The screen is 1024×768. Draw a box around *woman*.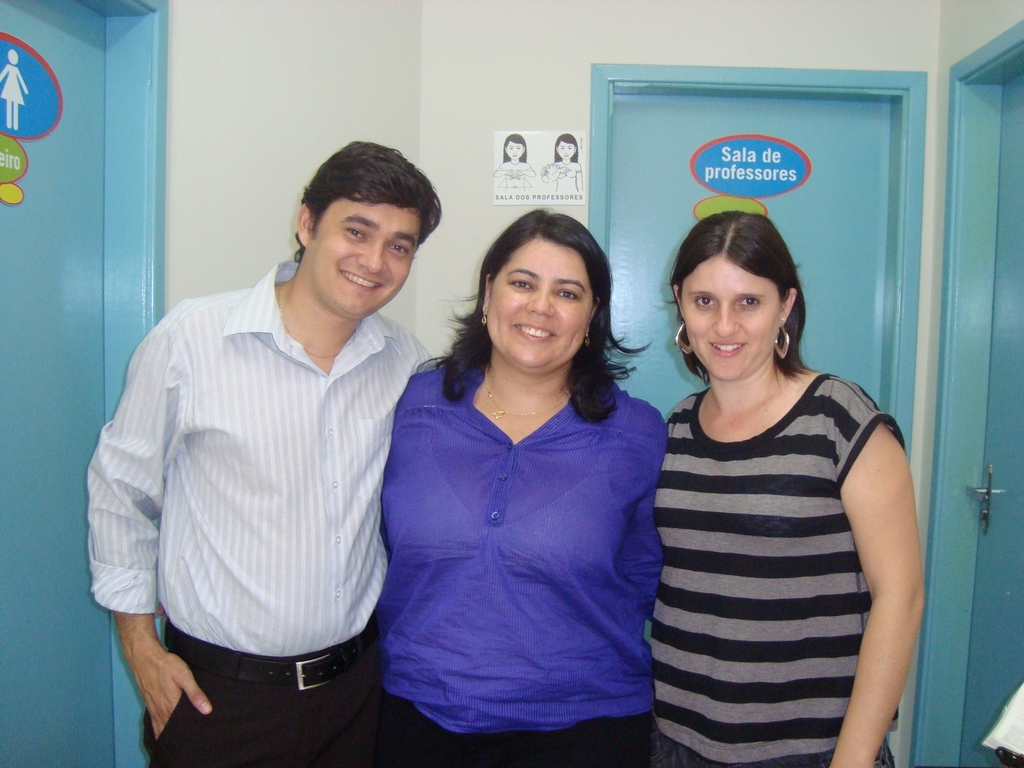
0 47 27 131.
